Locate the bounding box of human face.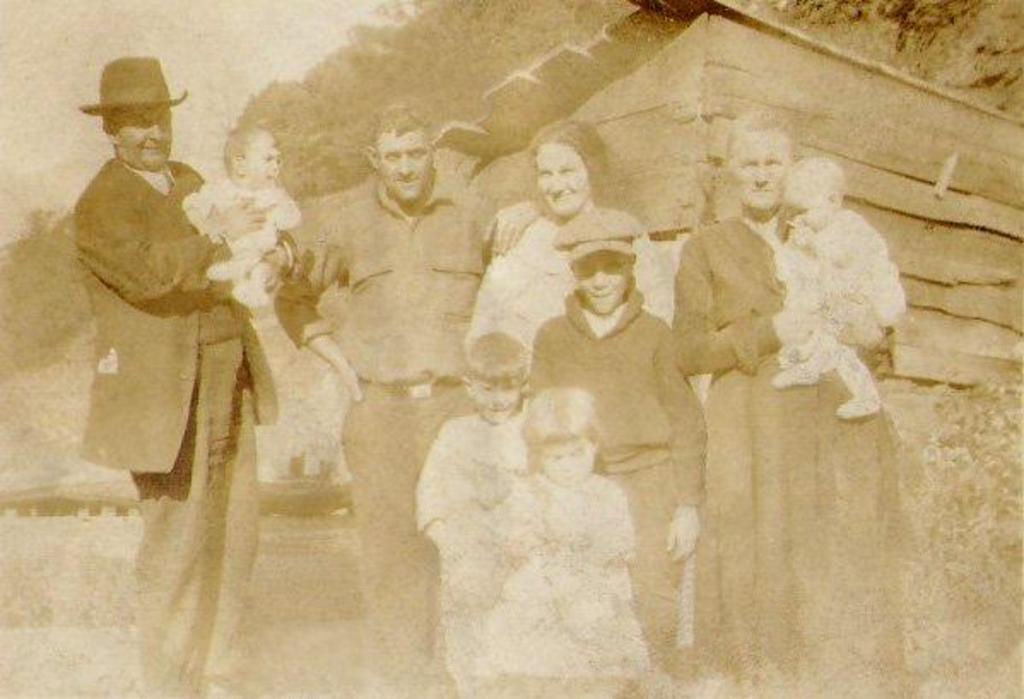
Bounding box: pyautogui.locateOnScreen(374, 126, 431, 203).
